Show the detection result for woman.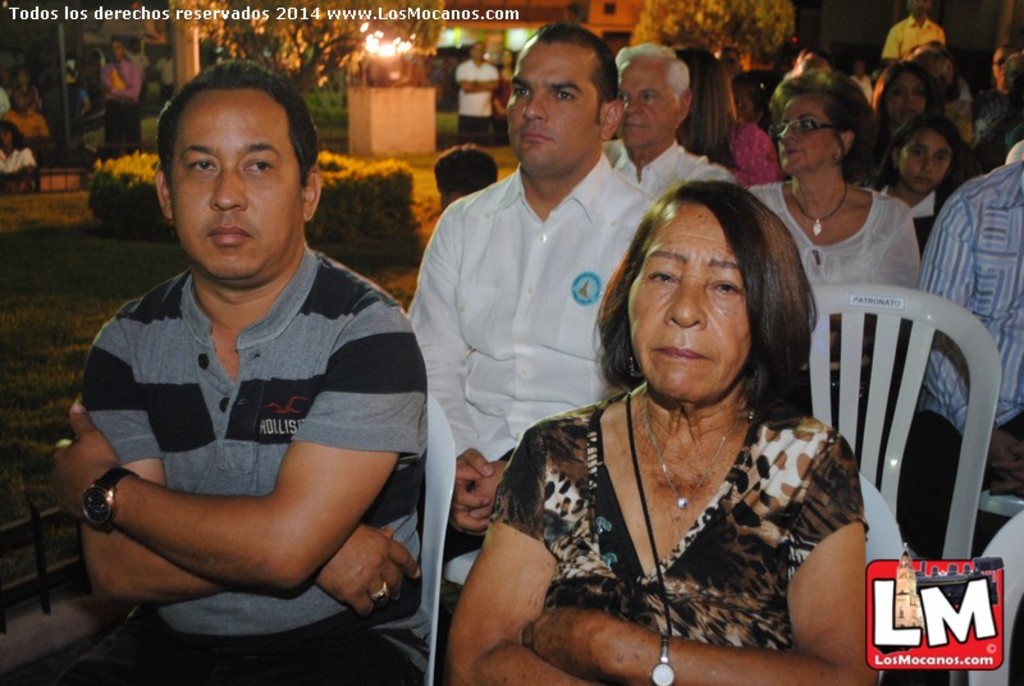
{"x1": 666, "y1": 46, "x2": 773, "y2": 186}.
